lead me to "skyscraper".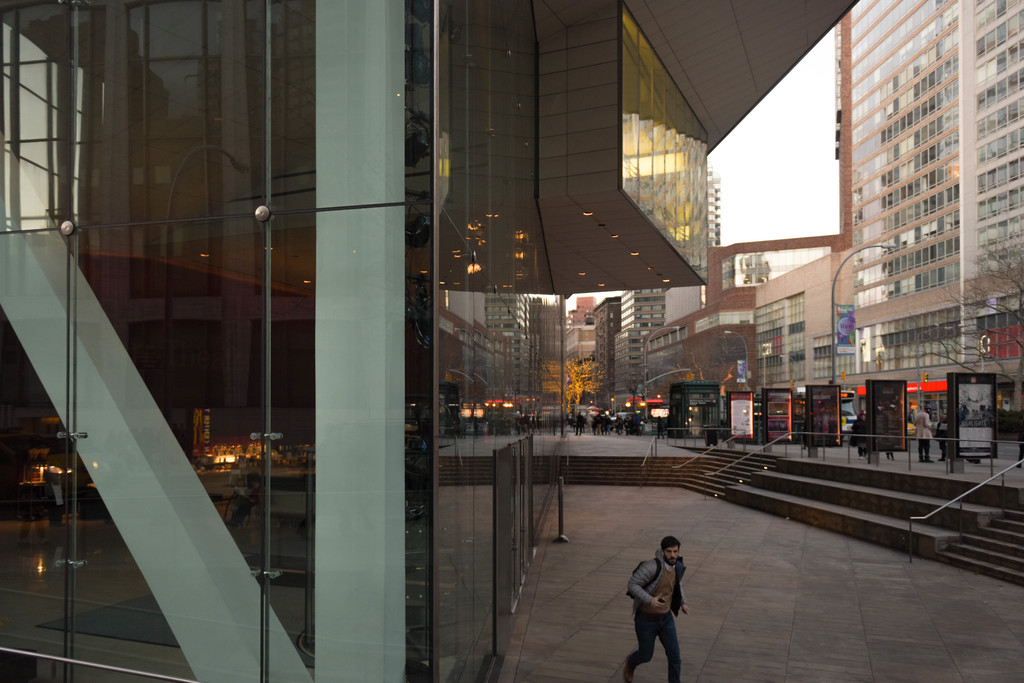
Lead to (847,41,1011,376).
